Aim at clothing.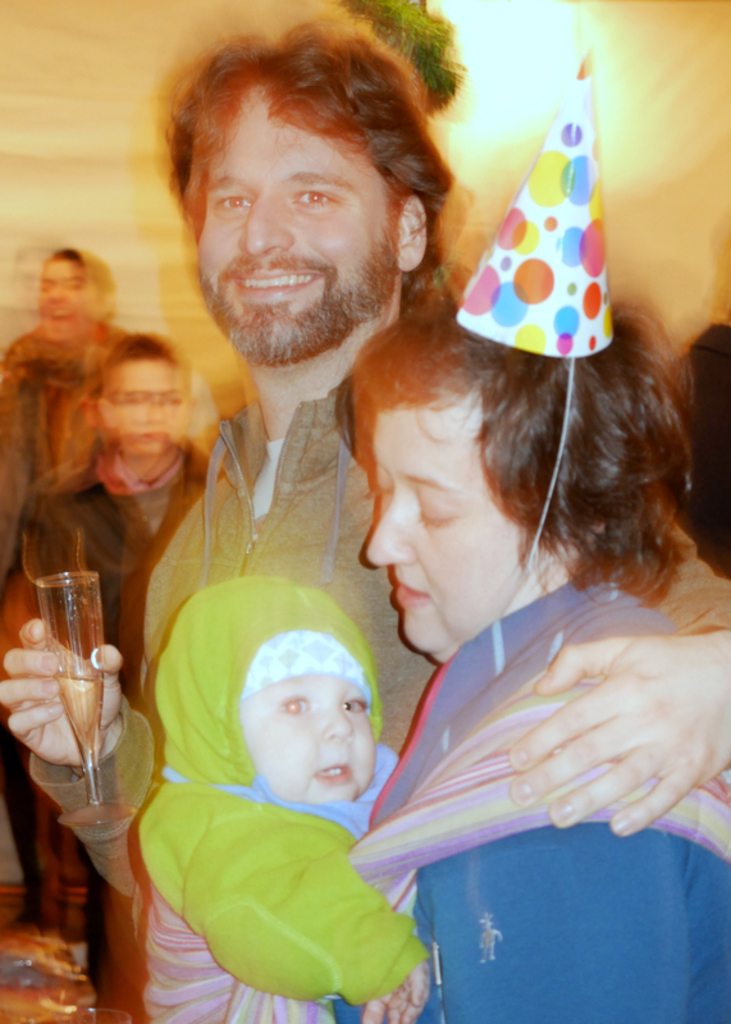
Aimed at 38 360 730 914.
